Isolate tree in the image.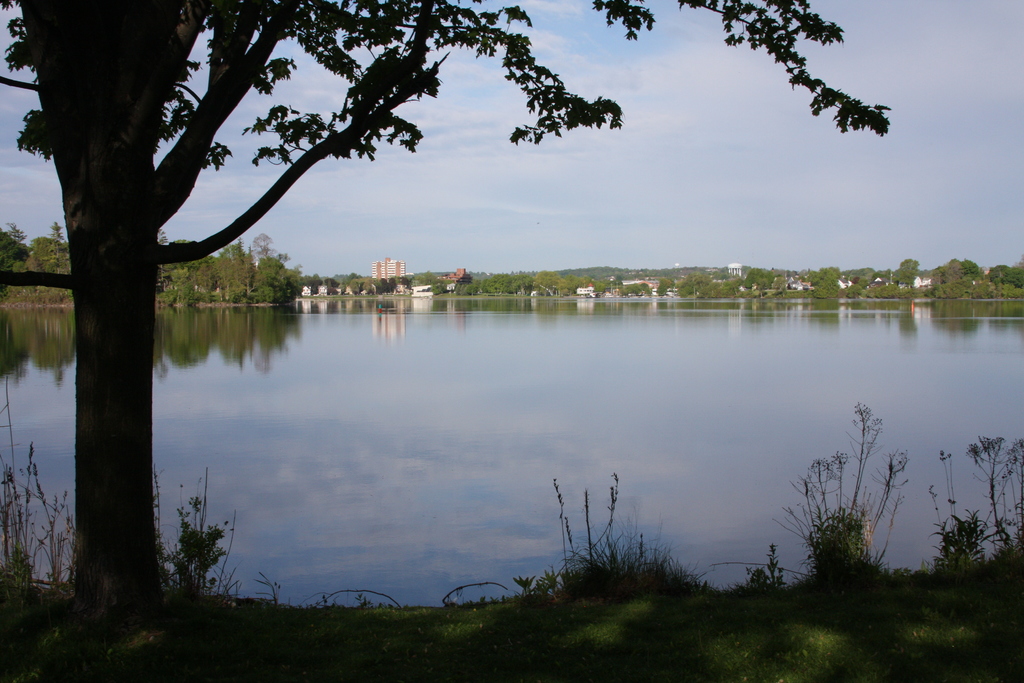
Isolated region: {"x1": 847, "y1": 265, "x2": 871, "y2": 286}.
